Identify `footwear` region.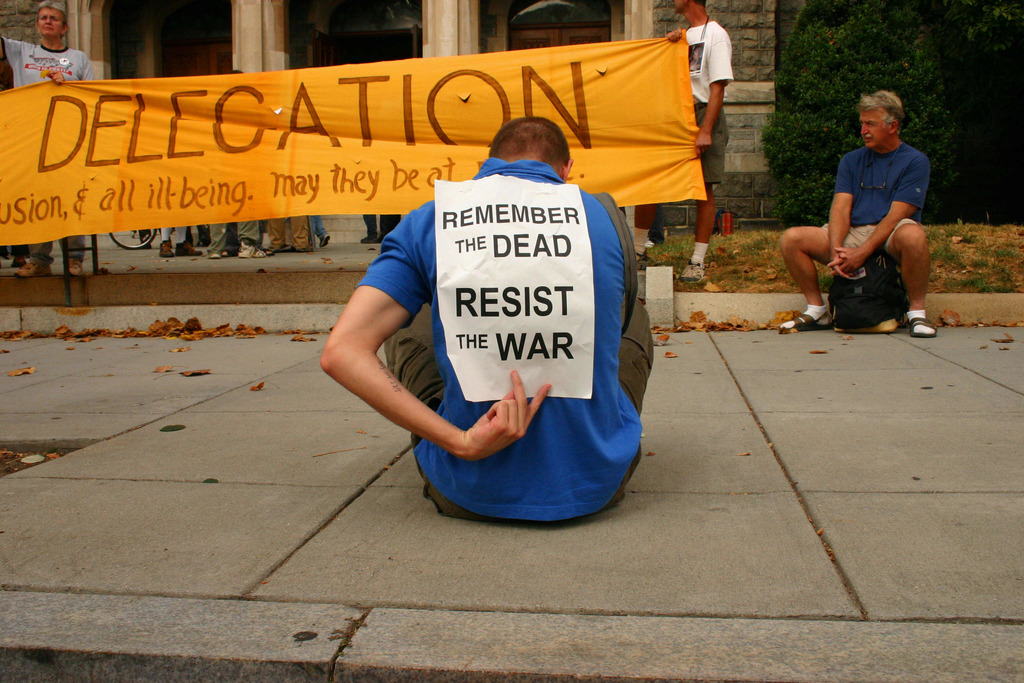
Region: select_region(65, 254, 82, 276).
